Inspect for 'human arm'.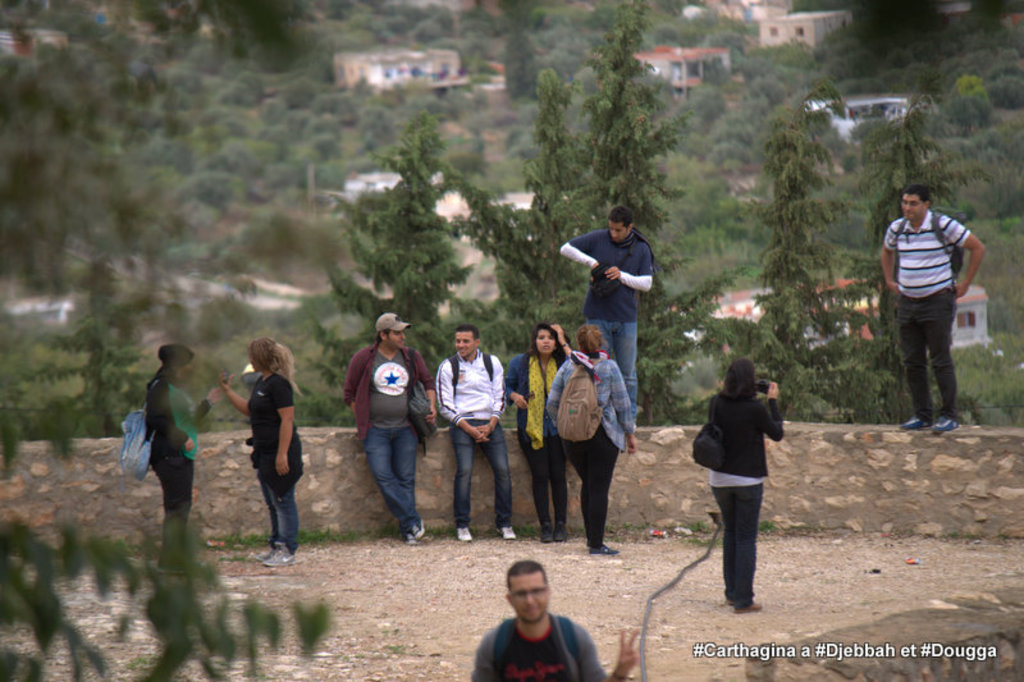
Inspection: l=270, t=380, r=294, b=476.
